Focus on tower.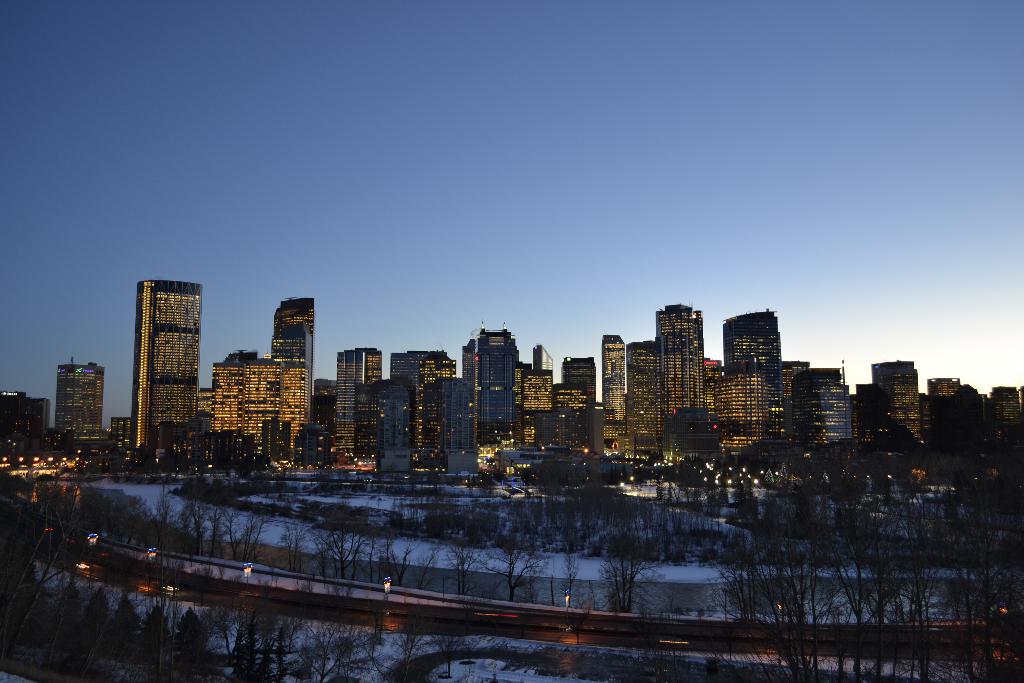
Focused at {"left": 992, "top": 390, "right": 1021, "bottom": 427}.
